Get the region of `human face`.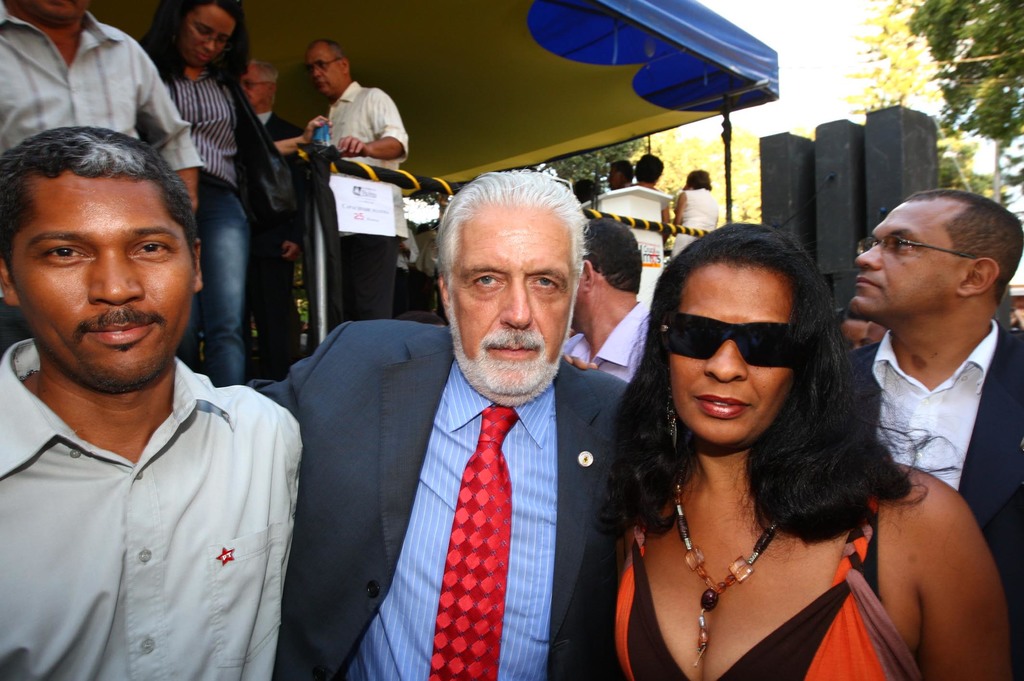
[176,0,243,67].
